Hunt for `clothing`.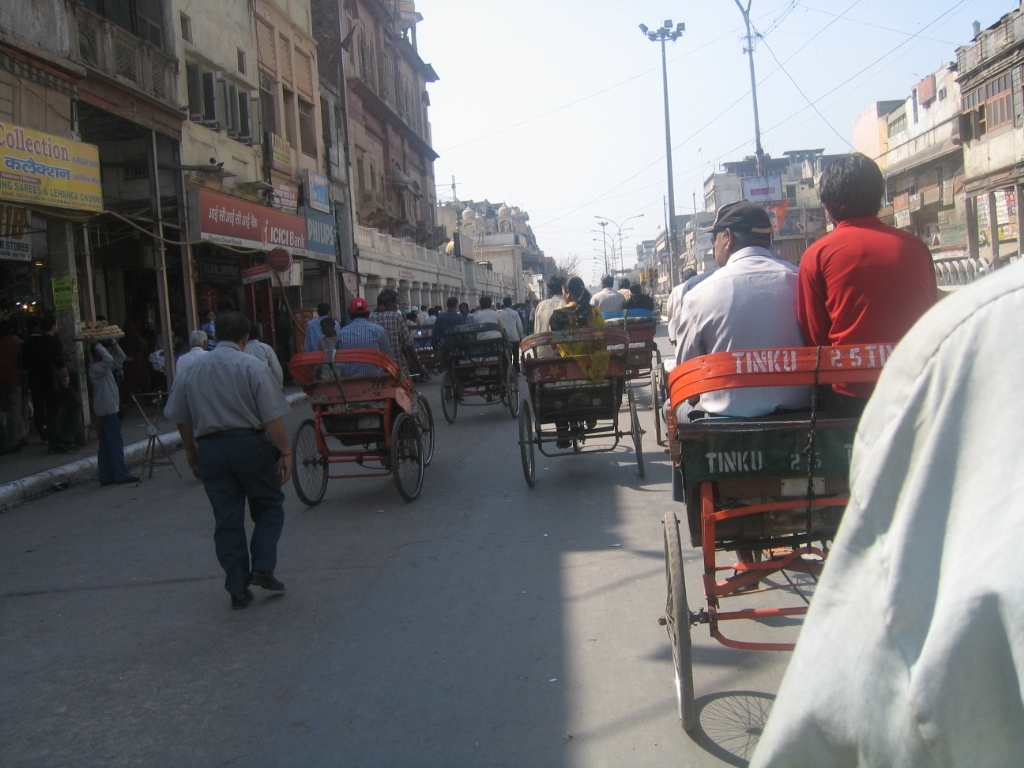
Hunted down at detection(159, 341, 288, 428).
